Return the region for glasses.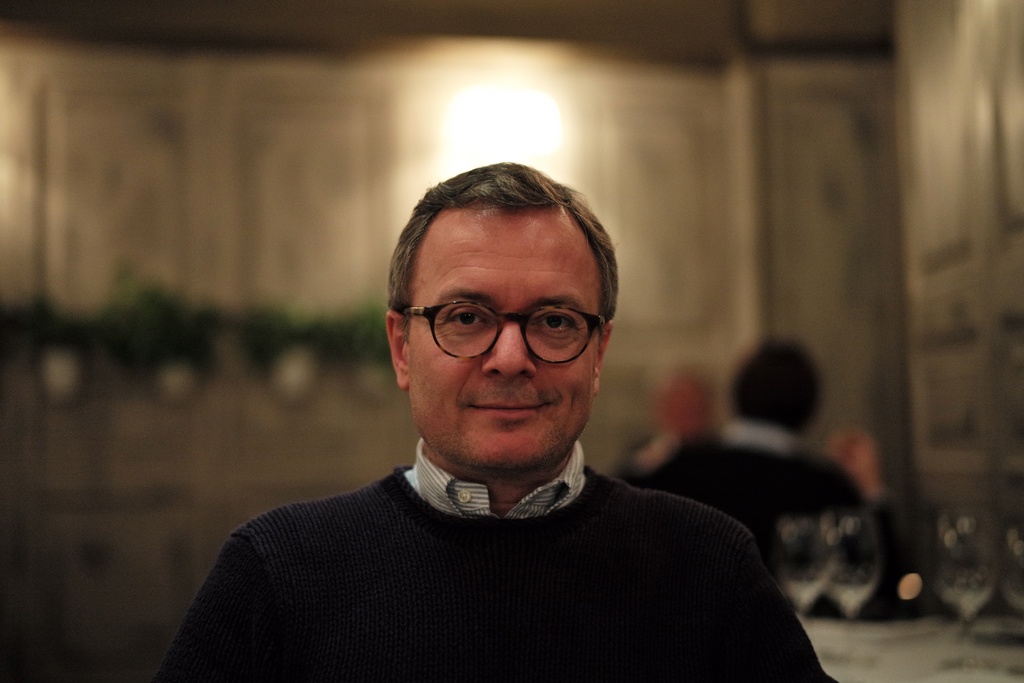
box(391, 295, 609, 371).
